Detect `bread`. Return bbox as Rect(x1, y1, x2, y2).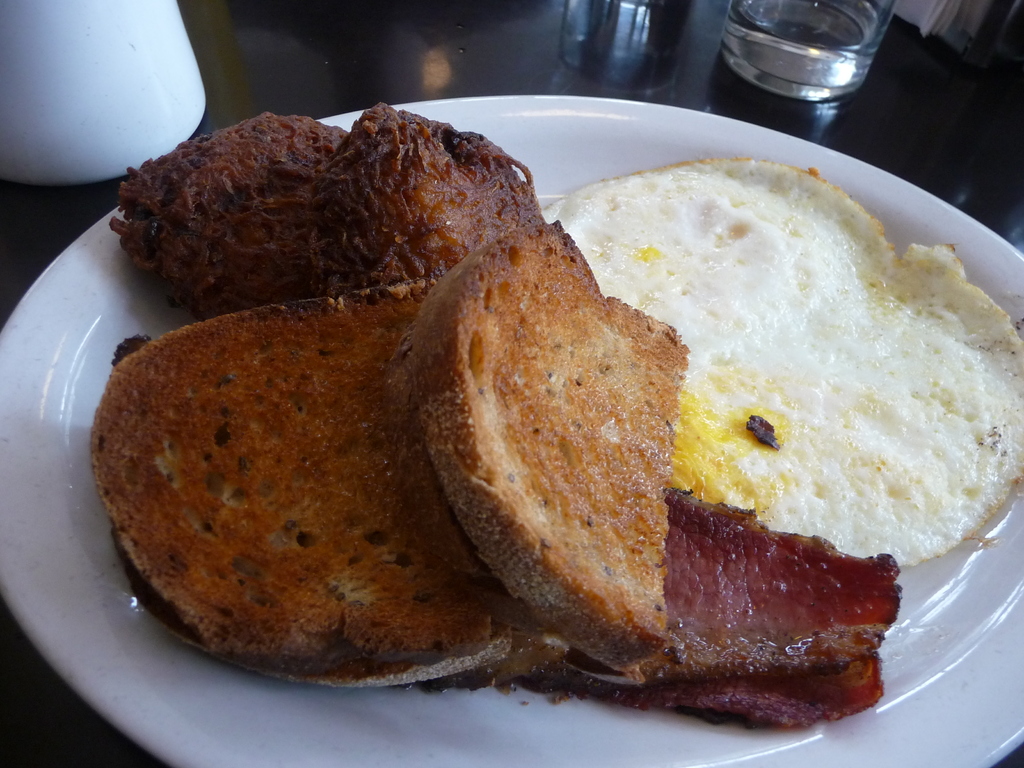
Rect(79, 286, 480, 671).
